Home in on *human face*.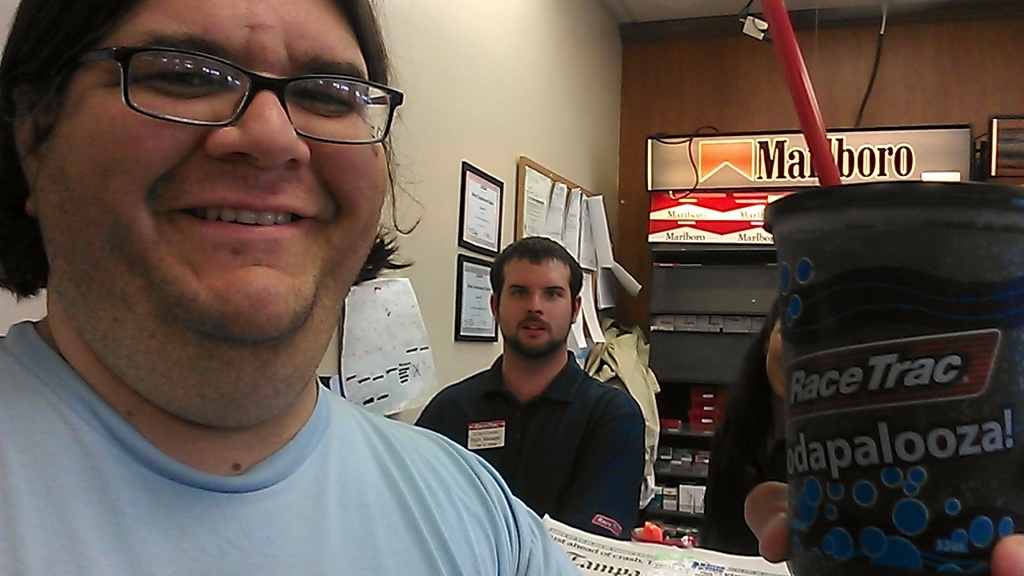
Homed in at region(39, 0, 390, 404).
